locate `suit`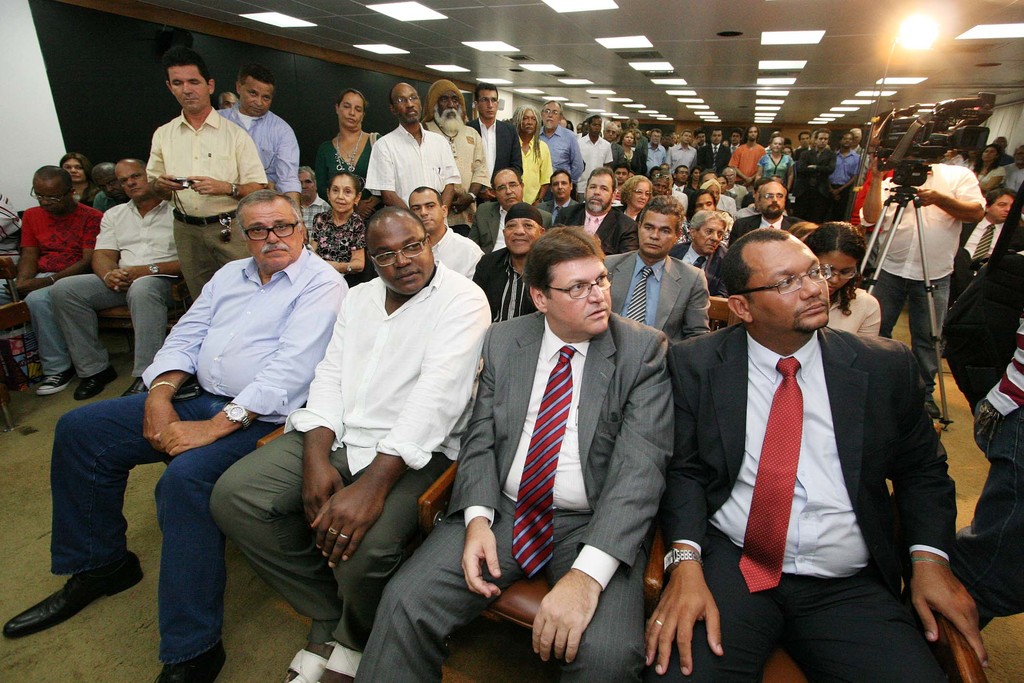
<box>636,133,648,165</box>
